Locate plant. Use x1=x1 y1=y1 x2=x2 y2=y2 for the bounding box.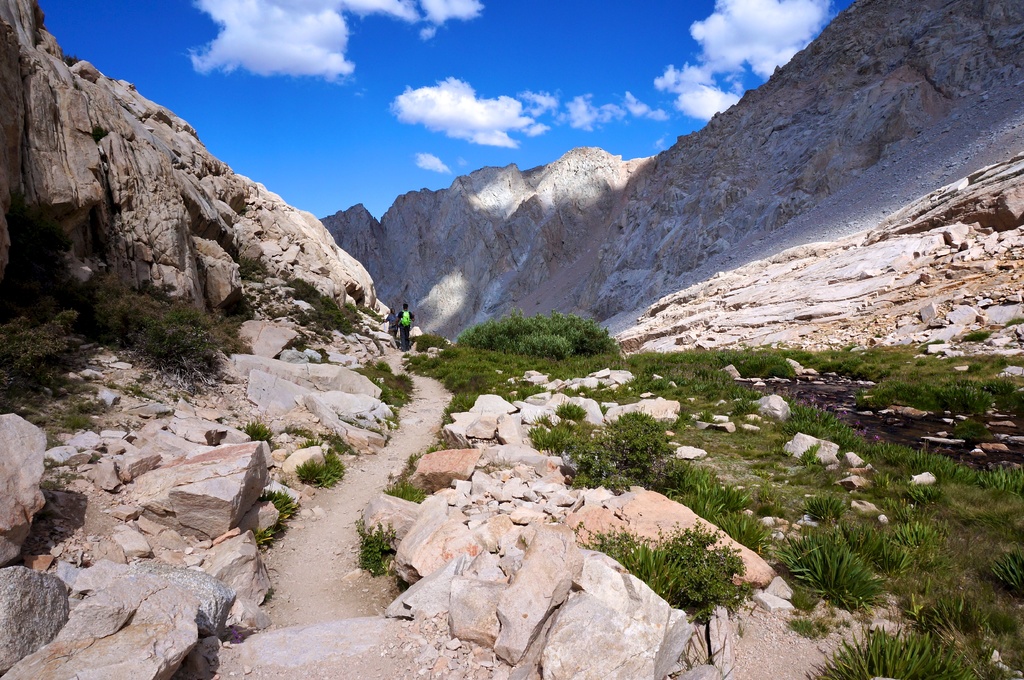
x1=339 y1=293 x2=357 y2=311.
